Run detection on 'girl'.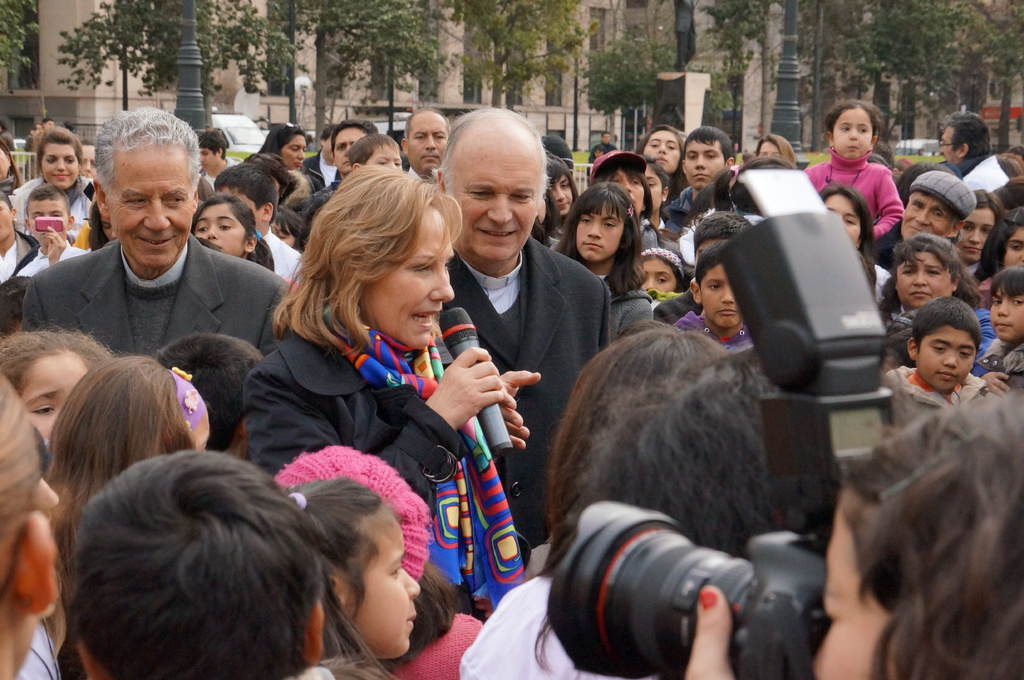
Result: bbox=[636, 233, 684, 304].
